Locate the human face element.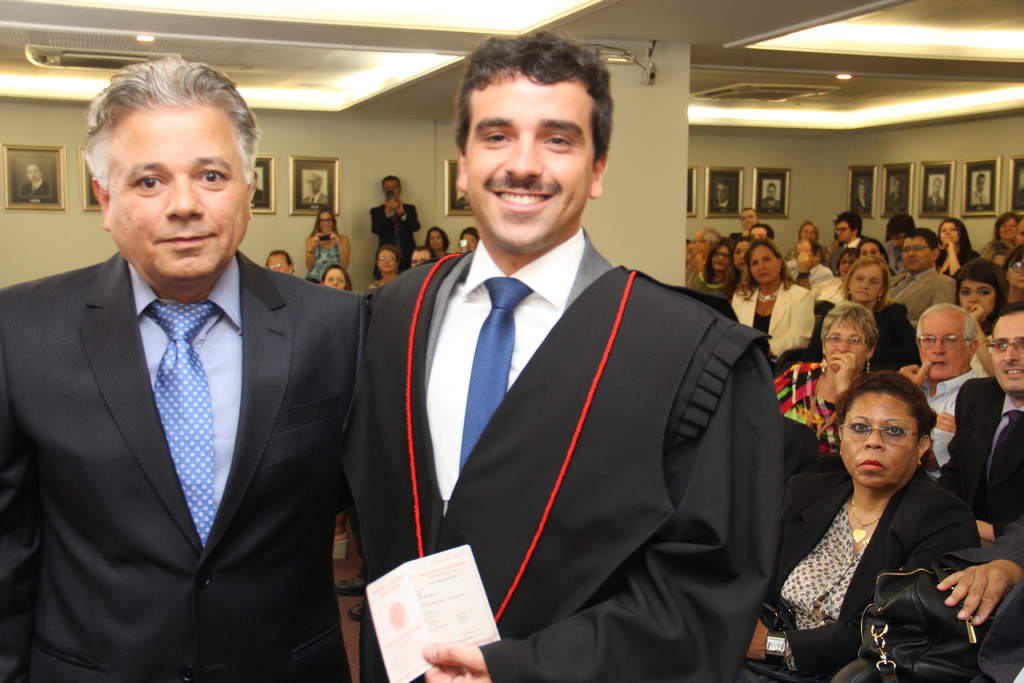
Element bbox: region(324, 269, 345, 293).
